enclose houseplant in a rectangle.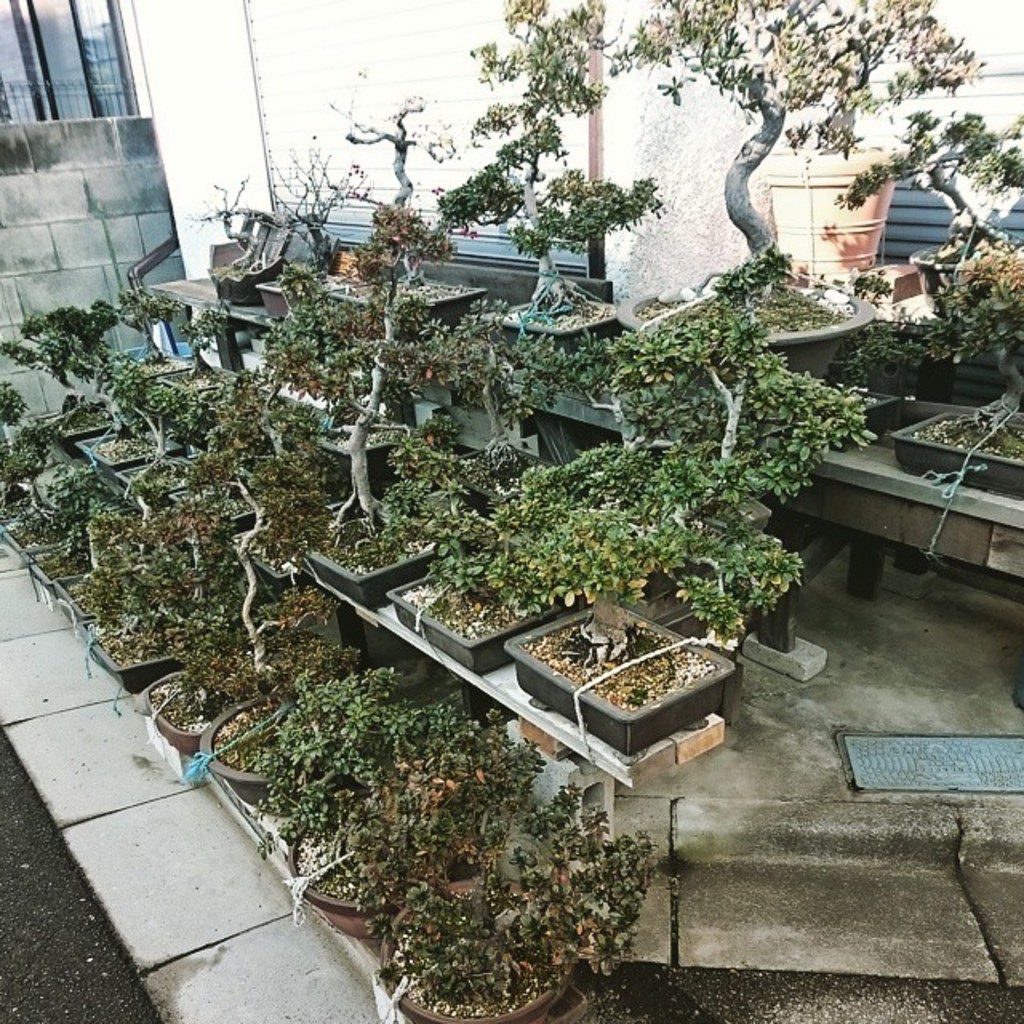
rect(42, 523, 218, 621).
